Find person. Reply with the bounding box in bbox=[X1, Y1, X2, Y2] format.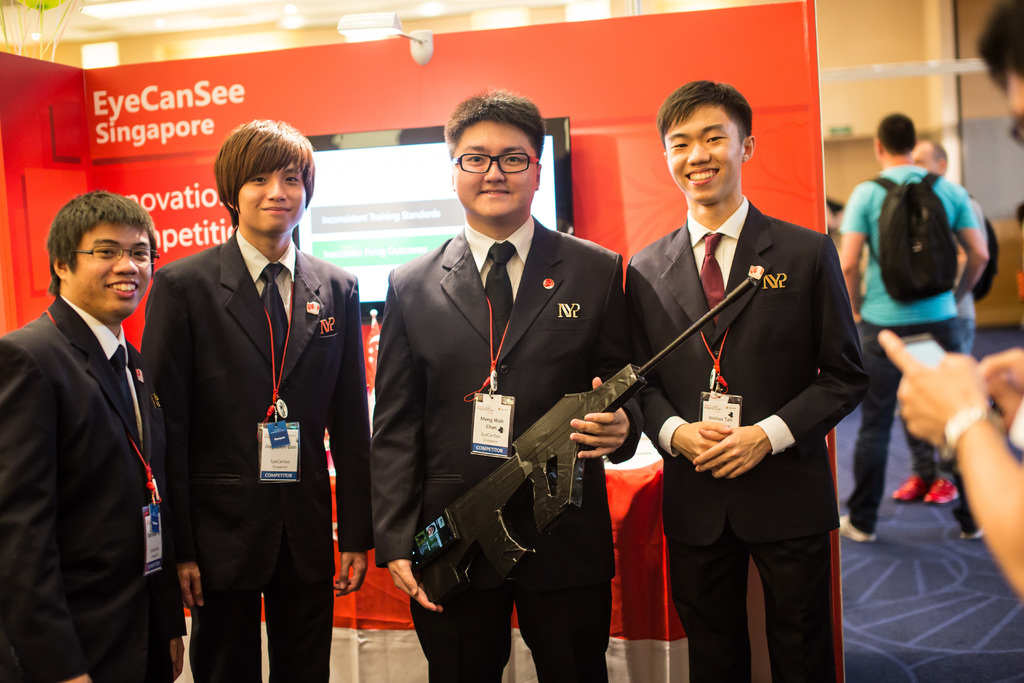
bbox=[840, 110, 984, 541].
